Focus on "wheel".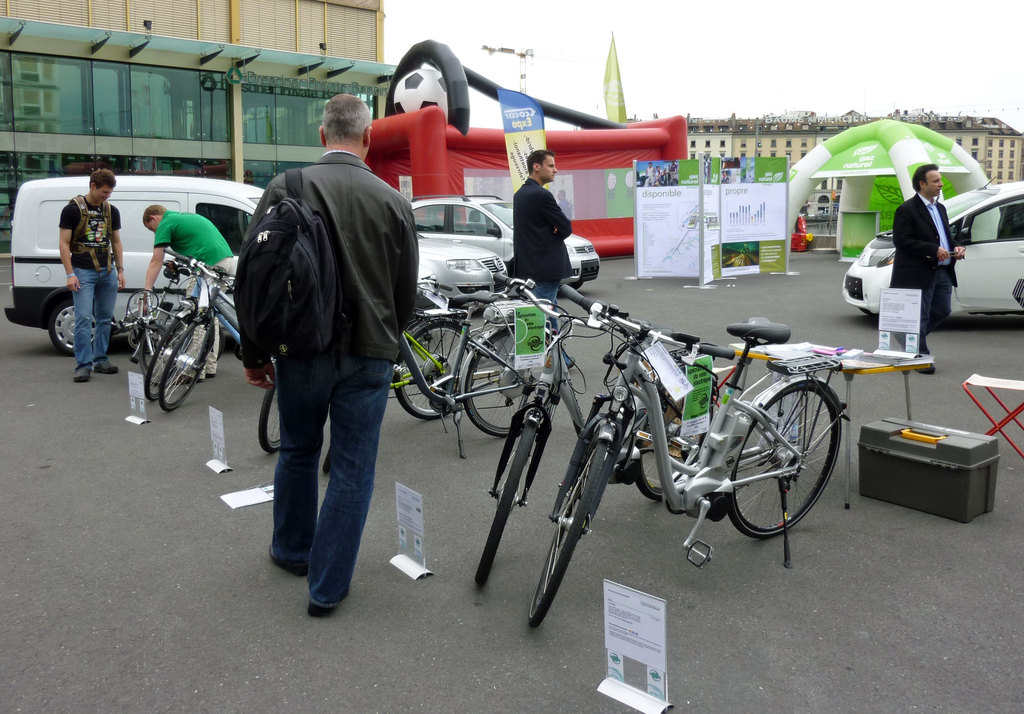
Focused at 391/320/477/419.
